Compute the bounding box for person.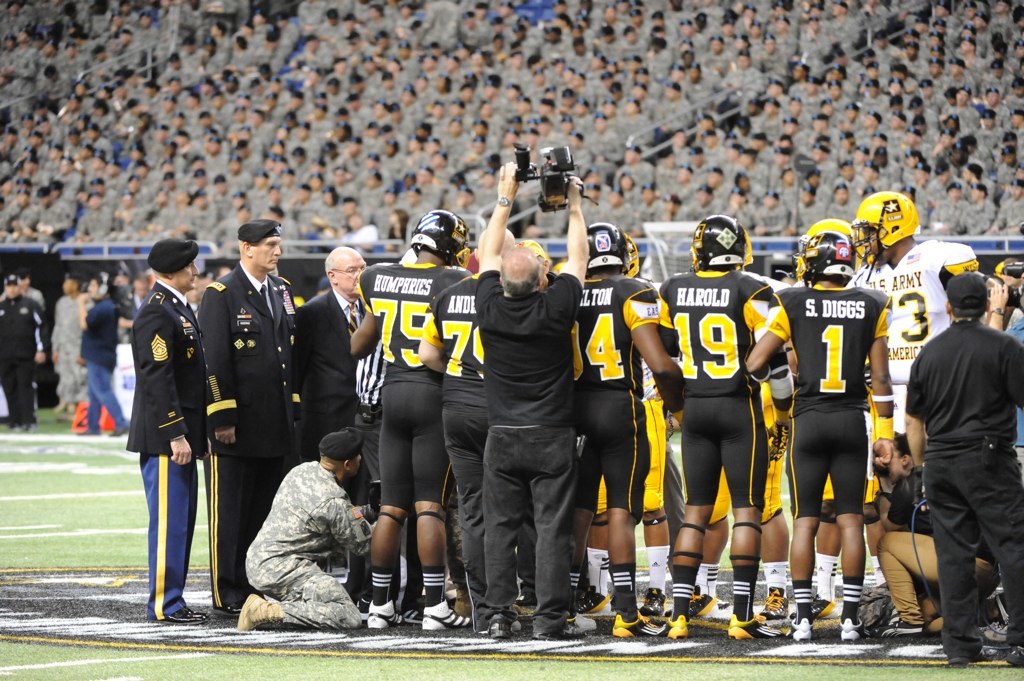
[left=902, top=273, right=1023, bottom=668].
